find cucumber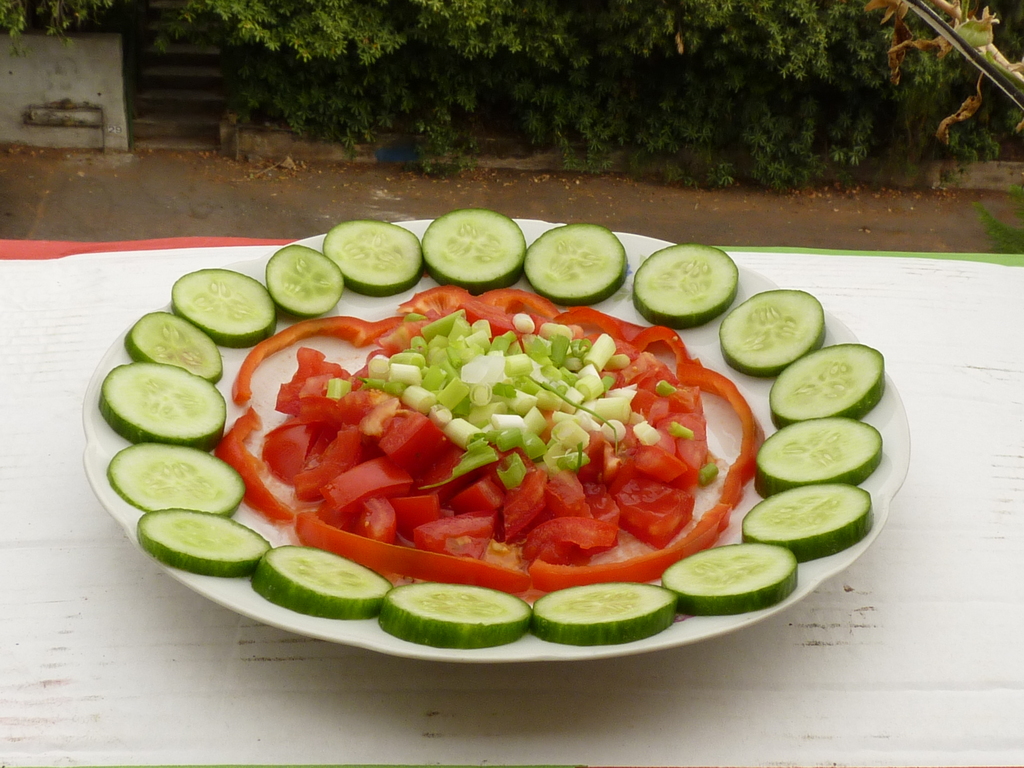
(377, 583, 526, 648)
